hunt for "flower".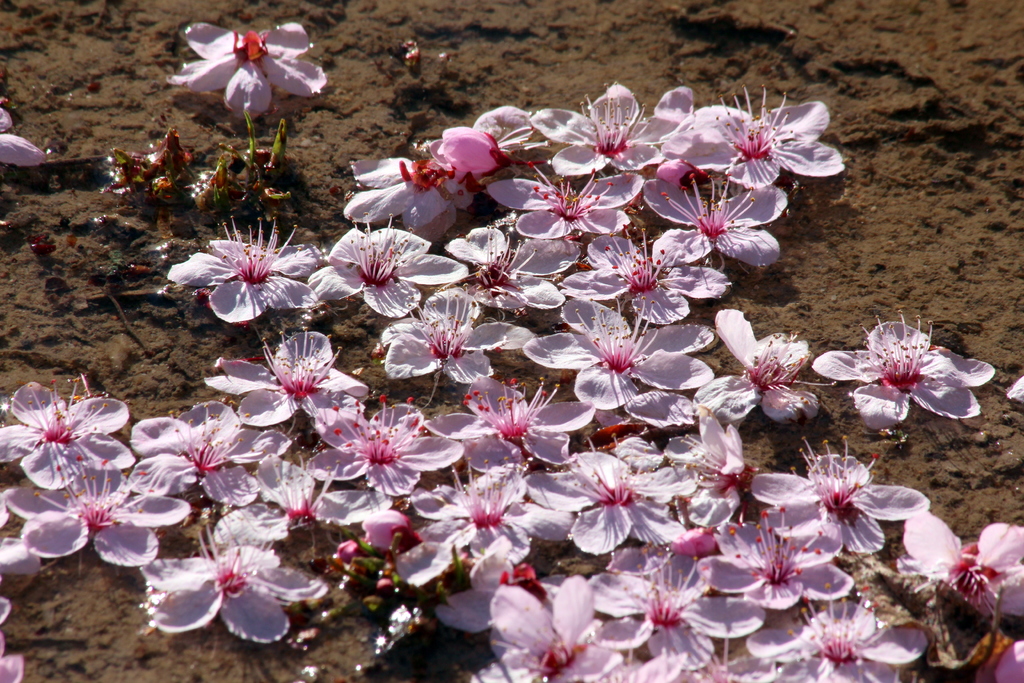
Hunted down at bbox=(168, 22, 324, 112).
